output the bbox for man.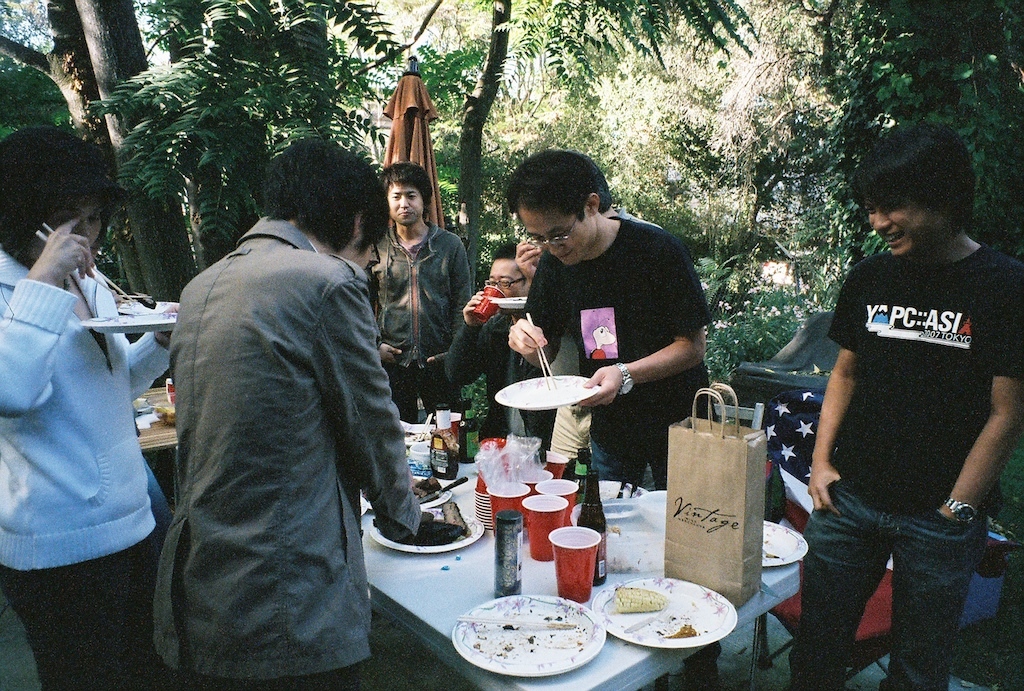
box=[501, 149, 720, 499].
